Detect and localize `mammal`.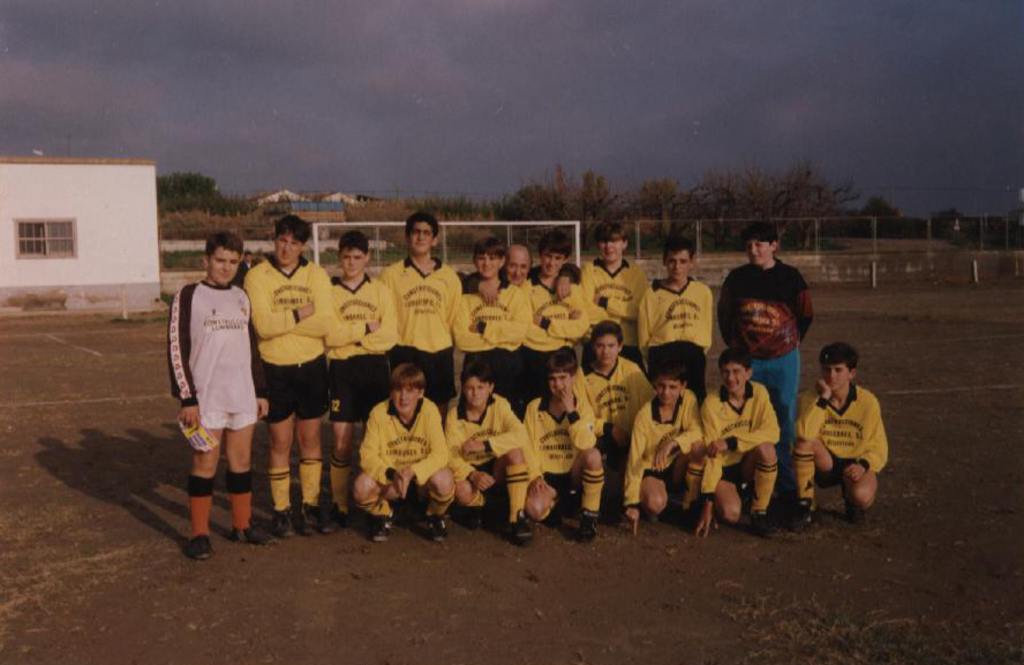
Localized at bbox=(571, 325, 660, 515).
